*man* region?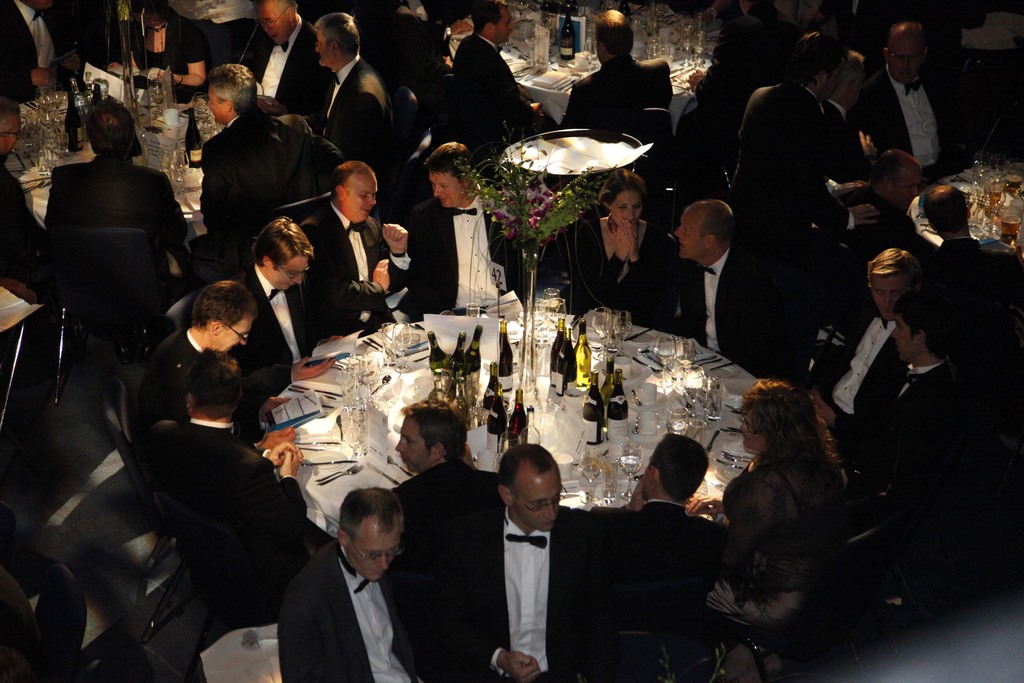
bbox=[196, 64, 401, 273]
